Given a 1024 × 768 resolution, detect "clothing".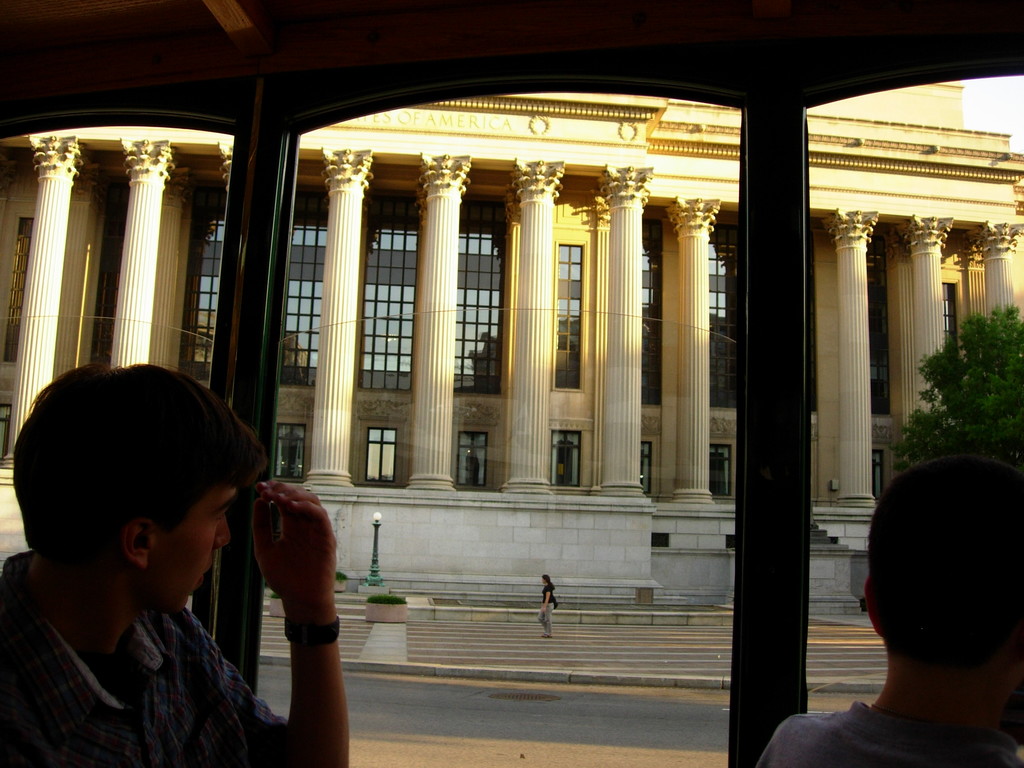
left=536, top=582, right=556, bottom=639.
